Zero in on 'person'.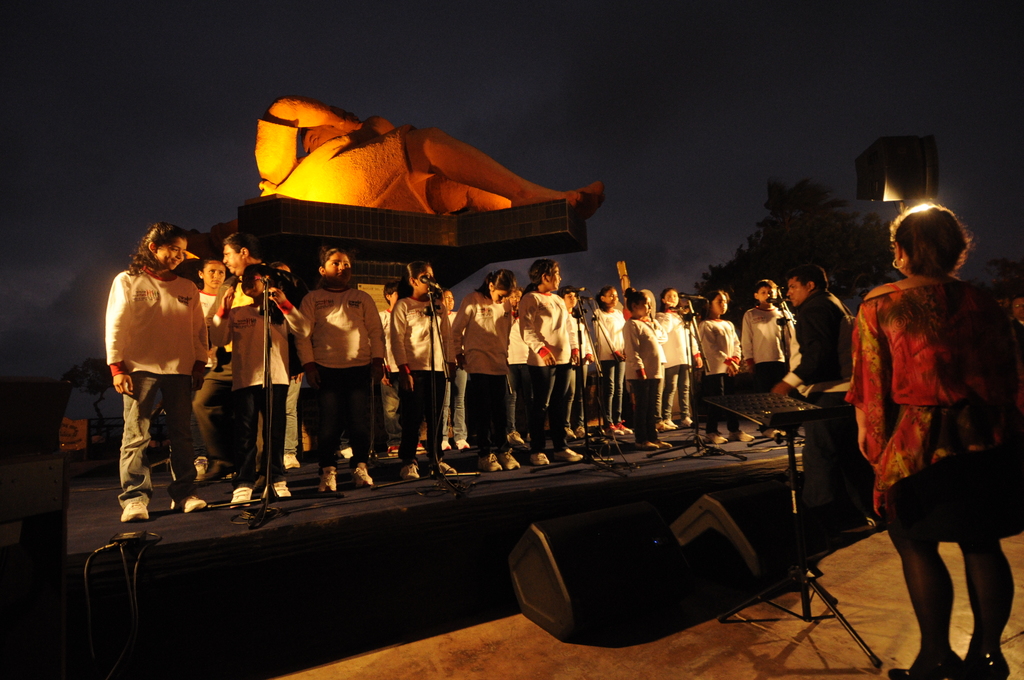
Zeroed in: [507,290,524,450].
